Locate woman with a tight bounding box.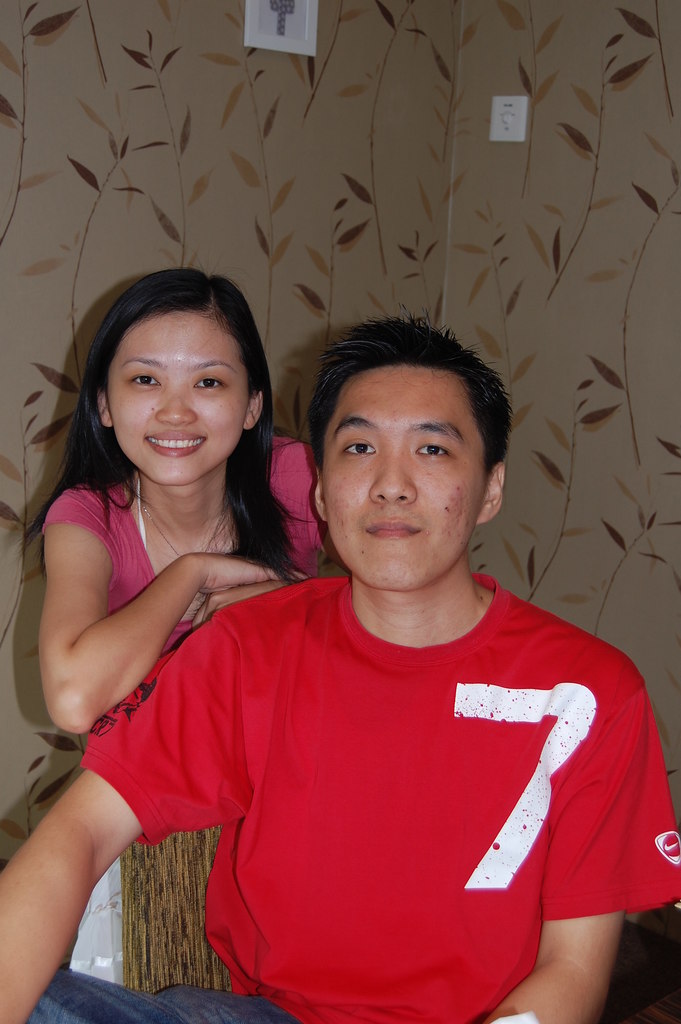
[x1=34, y1=266, x2=356, y2=993].
